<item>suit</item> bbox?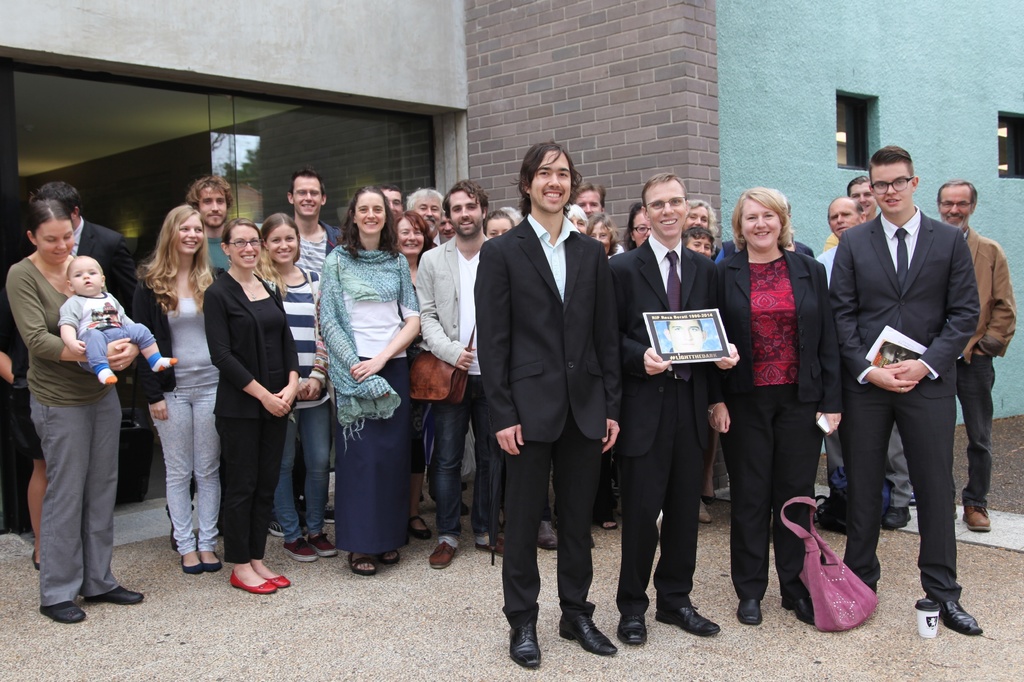
left=831, top=143, right=1000, bottom=635
